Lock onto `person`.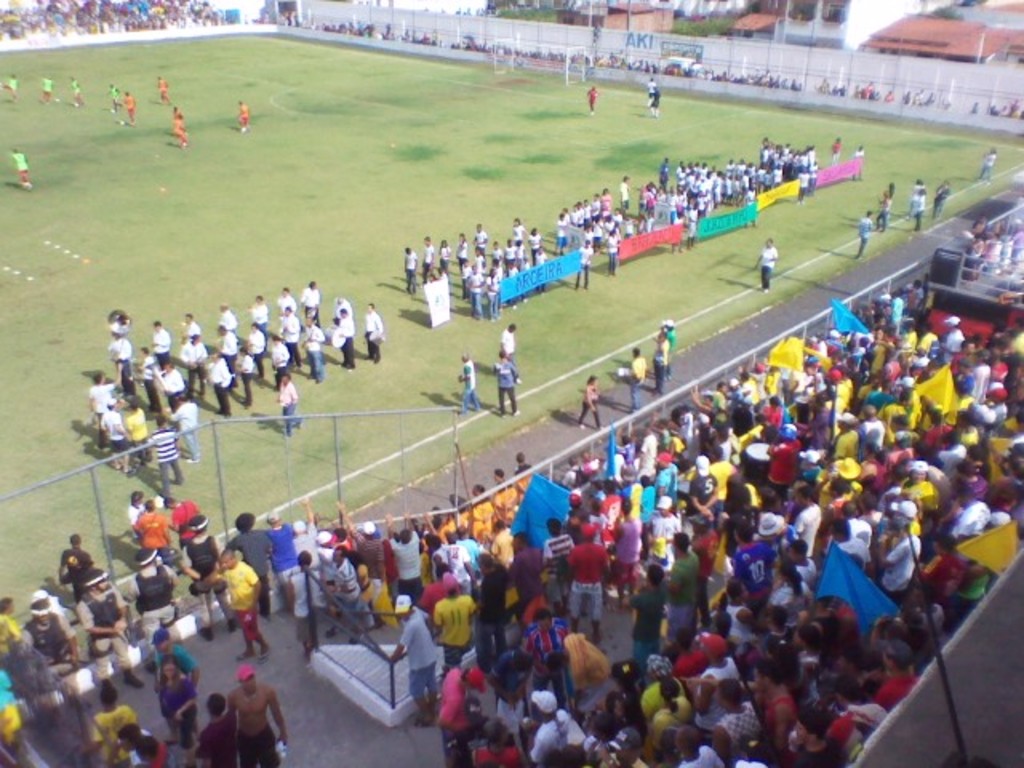
Locked: (x1=123, y1=400, x2=154, y2=467).
